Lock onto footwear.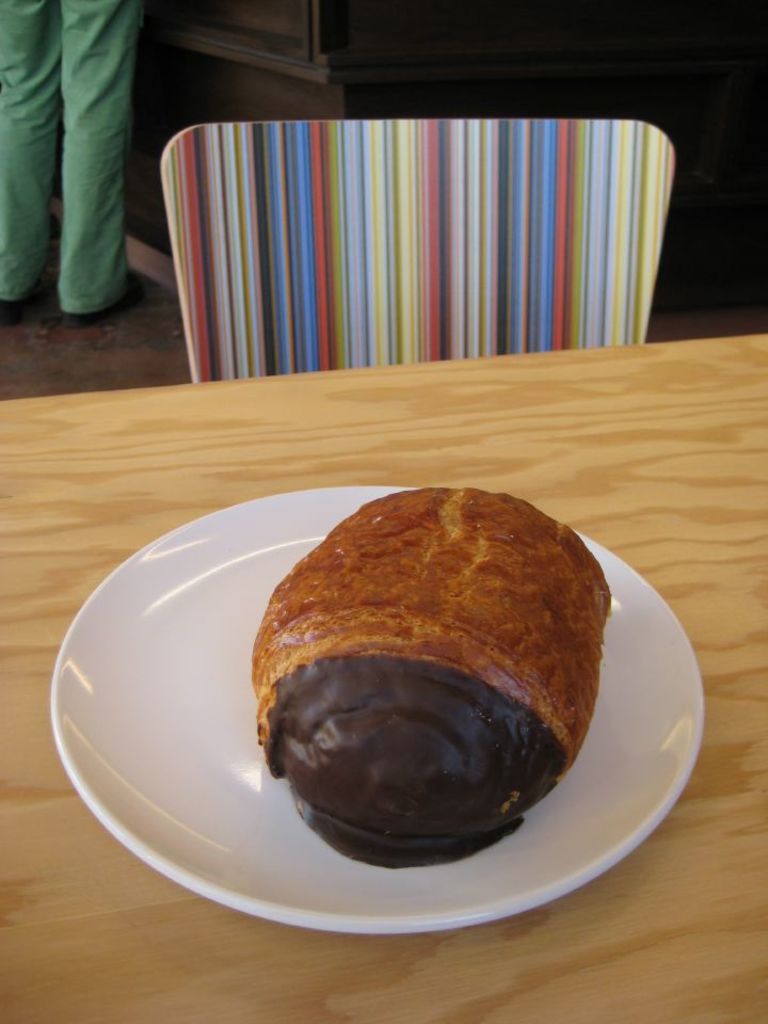
Locked: {"x1": 68, "y1": 274, "x2": 141, "y2": 329}.
